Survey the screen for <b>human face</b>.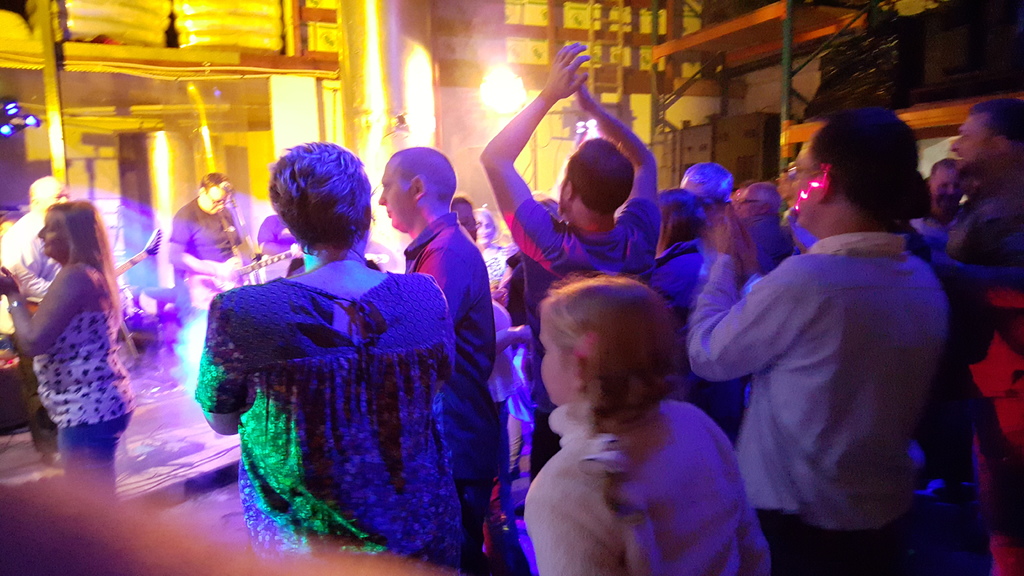
Survey found: box=[931, 167, 962, 210].
